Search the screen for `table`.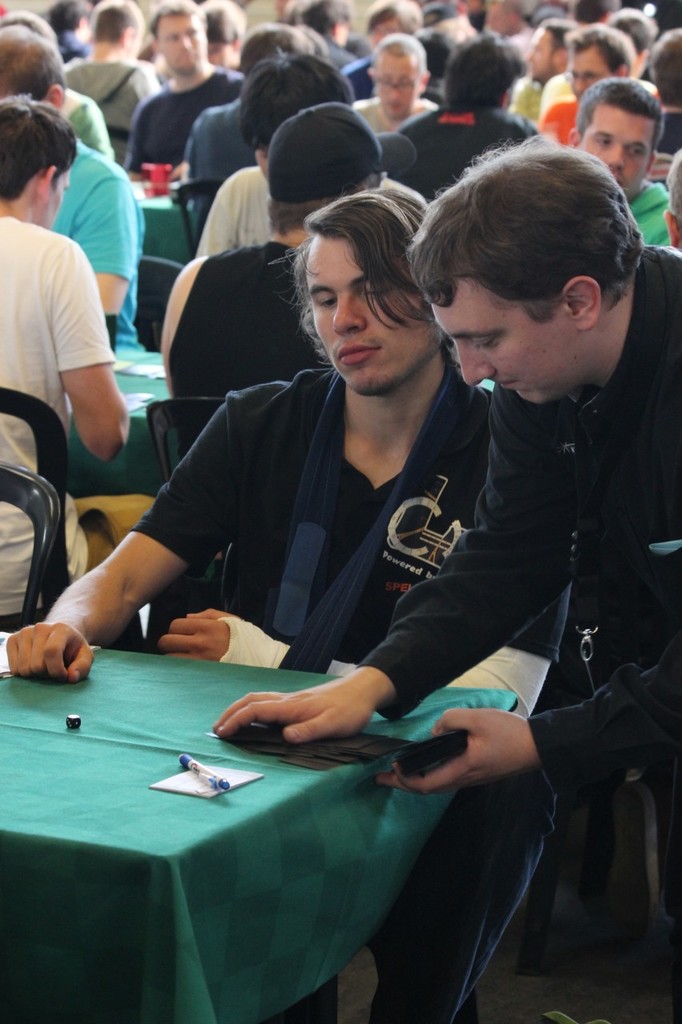
Found at (66, 348, 172, 512).
